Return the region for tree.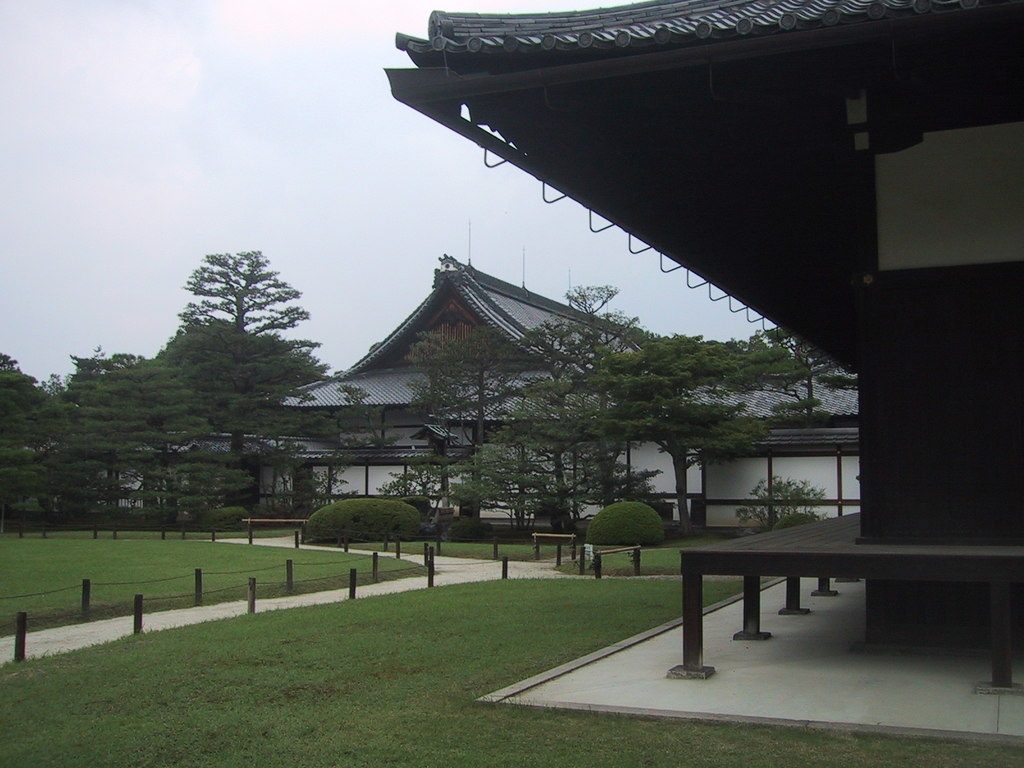
[154, 218, 317, 463].
